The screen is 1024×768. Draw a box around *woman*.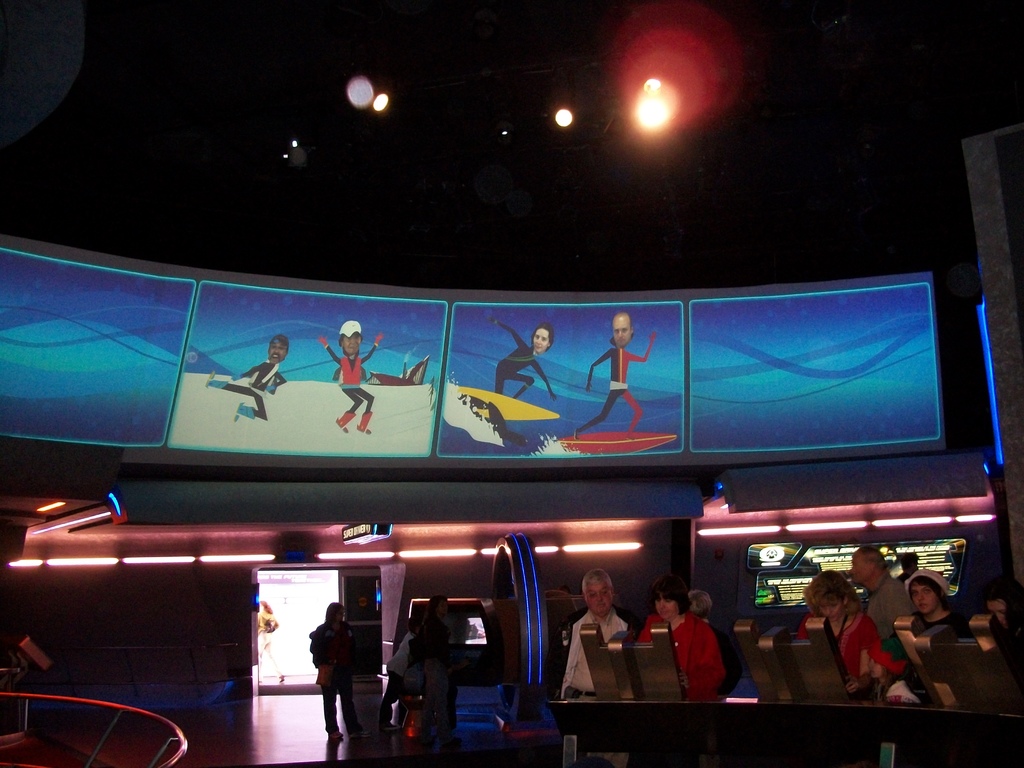
<region>633, 578, 728, 703</region>.
